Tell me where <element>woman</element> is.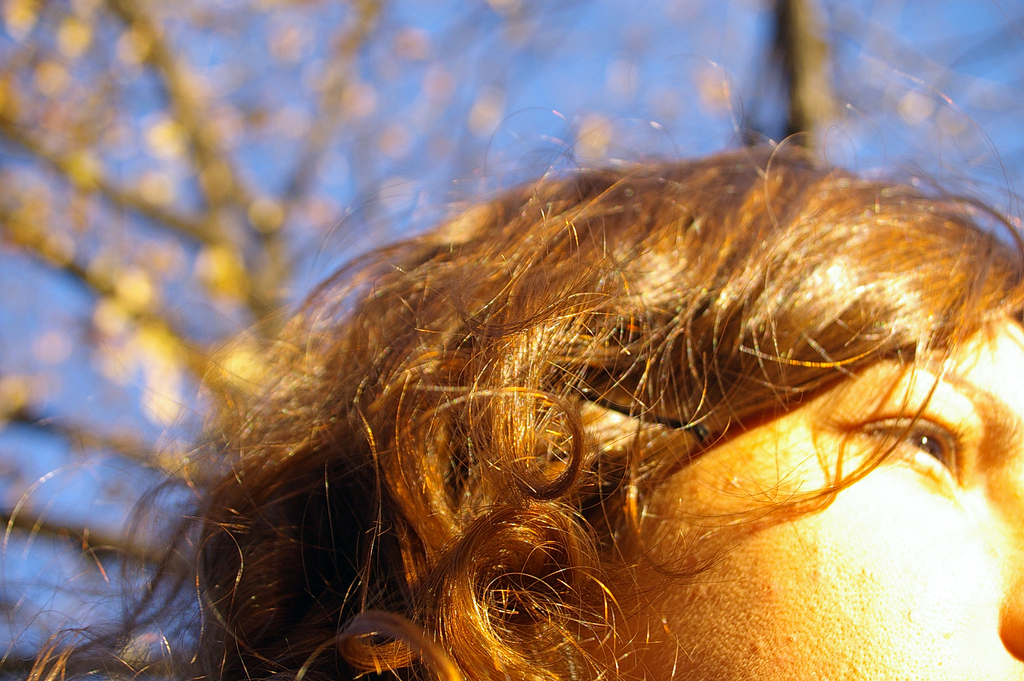
<element>woman</element> is at <box>0,51,1023,680</box>.
